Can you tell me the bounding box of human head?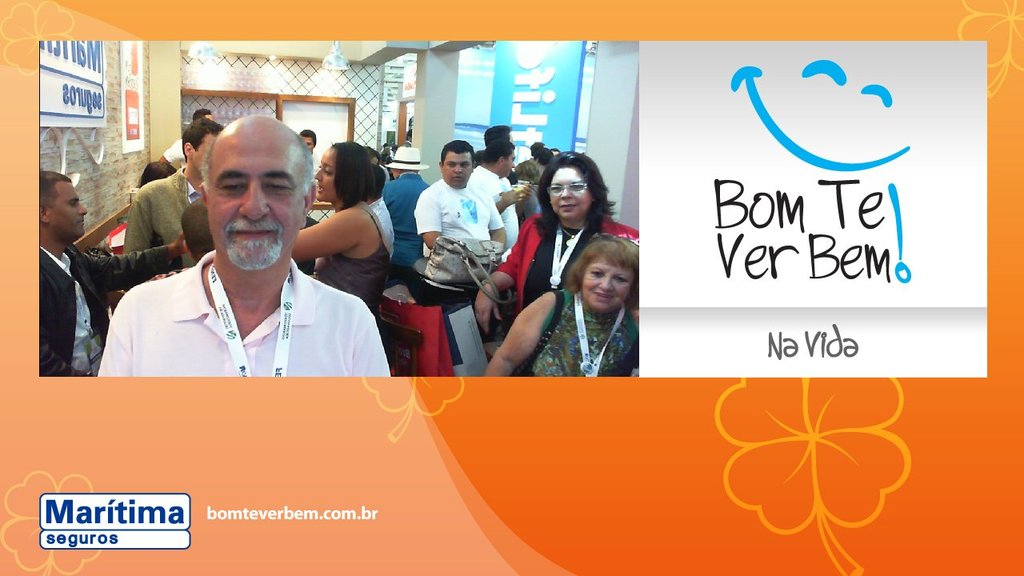
39, 167, 87, 246.
